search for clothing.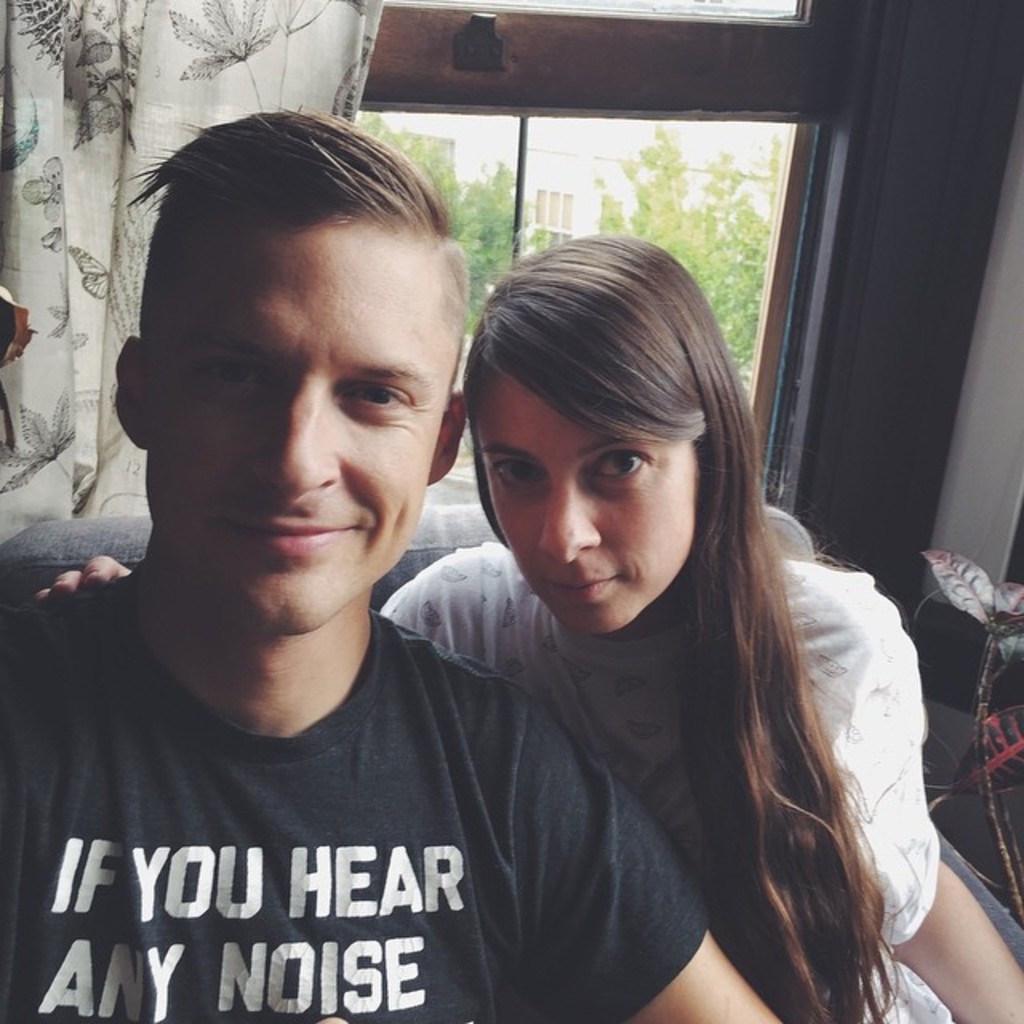
Found at 371:526:1011:1022.
